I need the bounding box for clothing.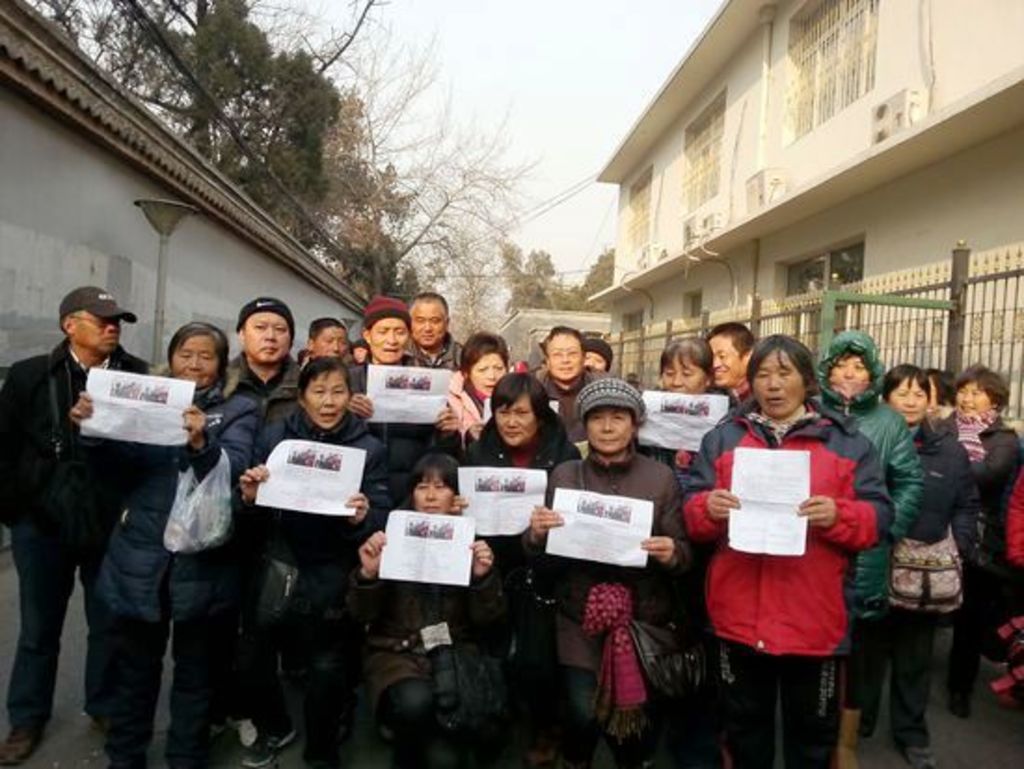
Here it is: 346:352:460:482.
